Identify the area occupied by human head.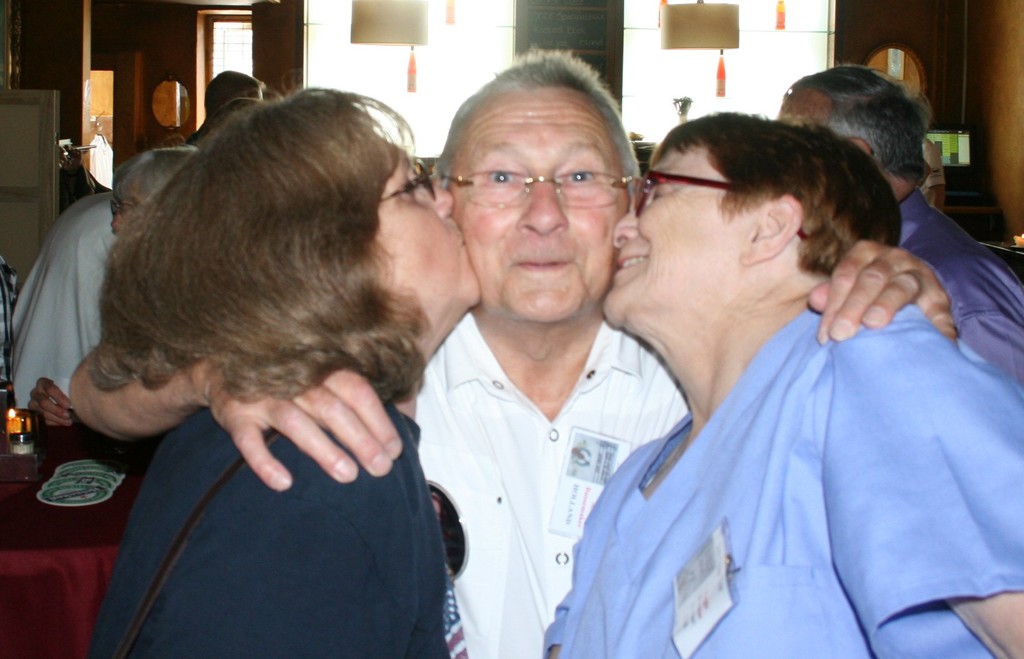
Area: (x1=777, y1=71, x2=928, y2=191).
